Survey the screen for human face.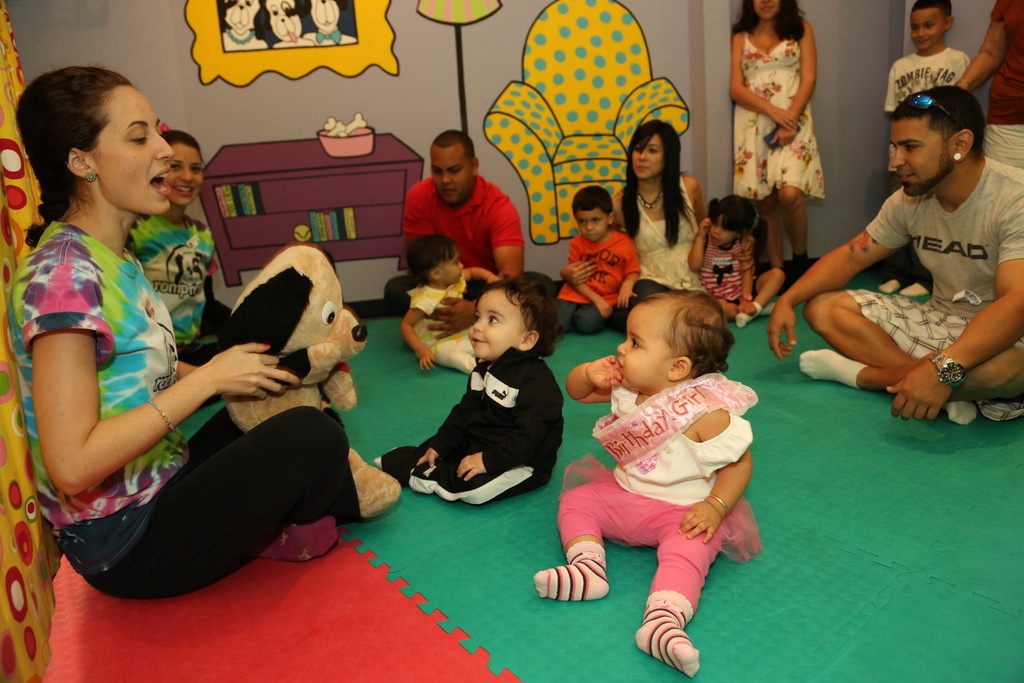
Survey found: region(910, 4, 945, 51).
